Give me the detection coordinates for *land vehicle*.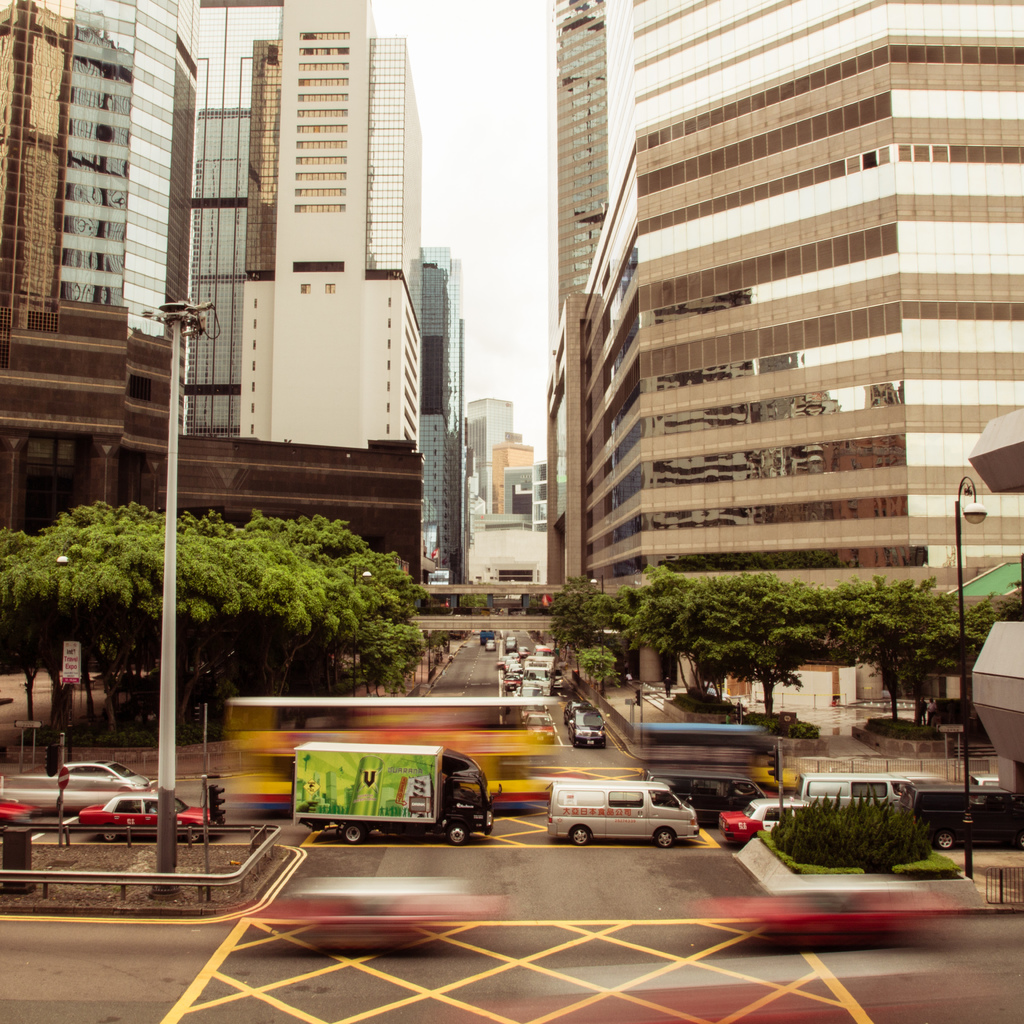
locate(792, 772, 916, 815).
